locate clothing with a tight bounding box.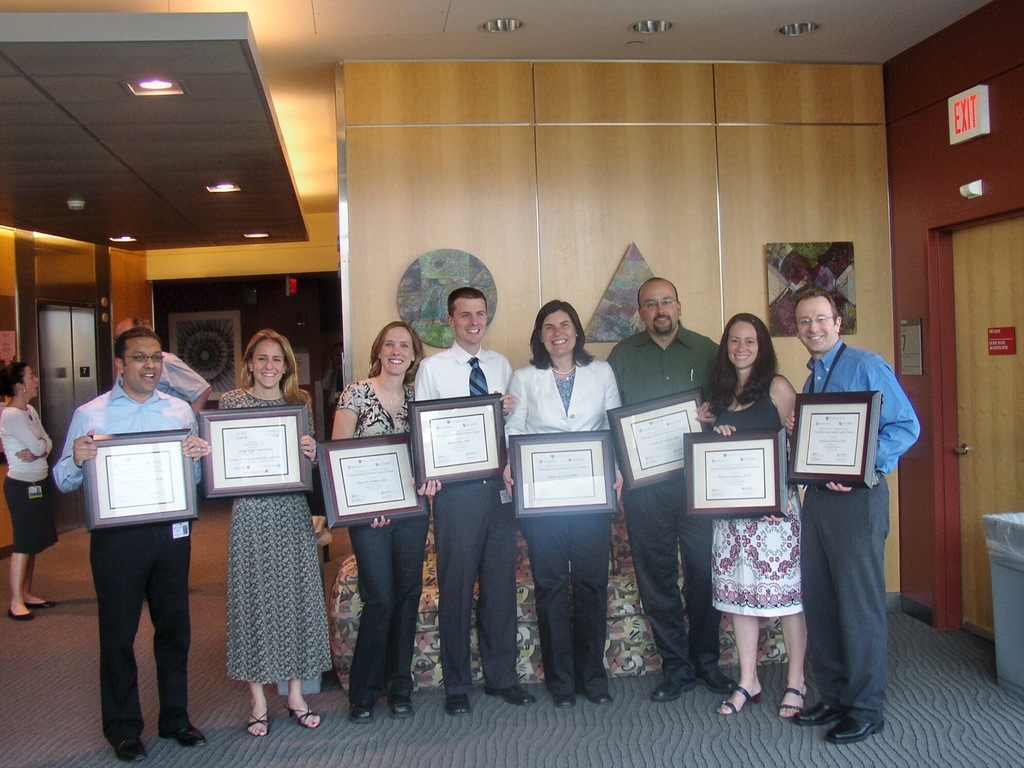
(x1=801, y1=340, x2=924, y2=723).
